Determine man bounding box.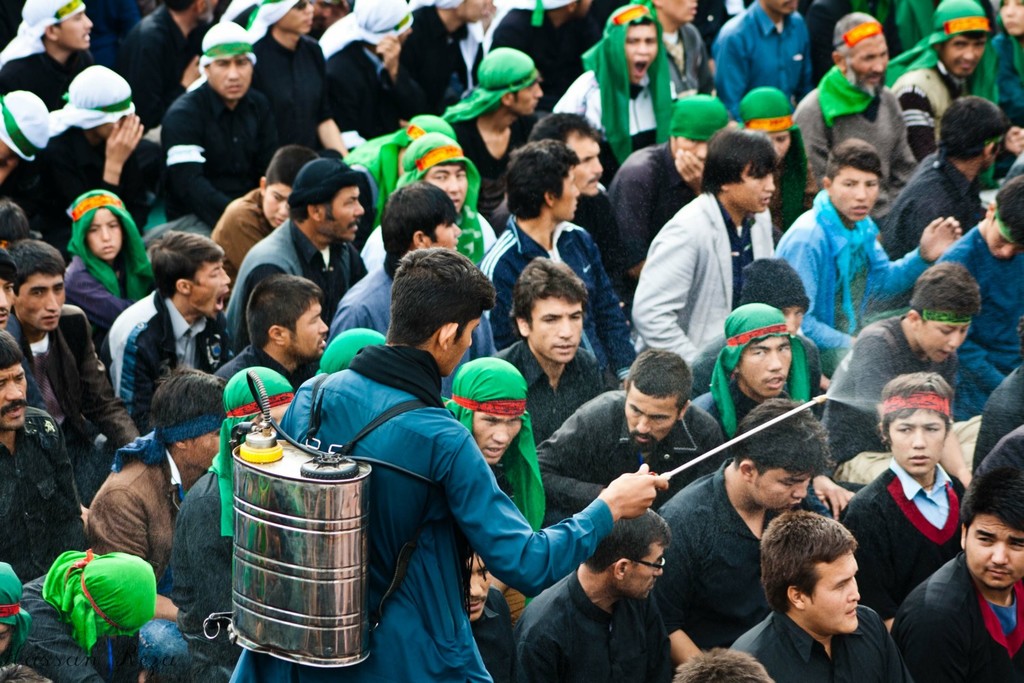
Determined: bbox=(885, 0, 1002, 210).
